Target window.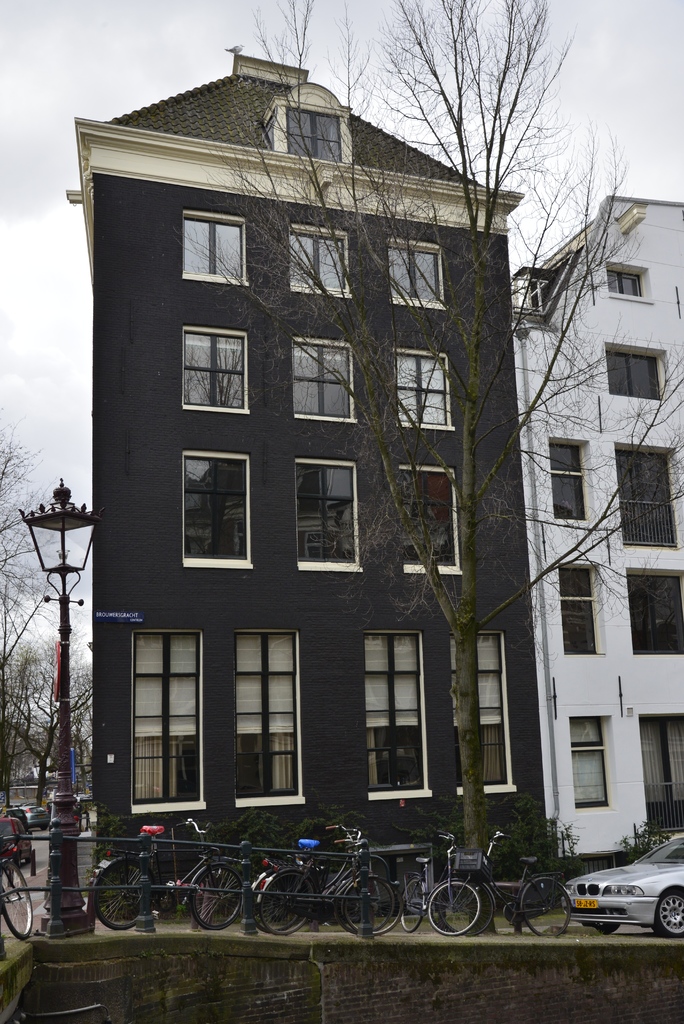
Target region: rect(366, 628, 429, 802).
